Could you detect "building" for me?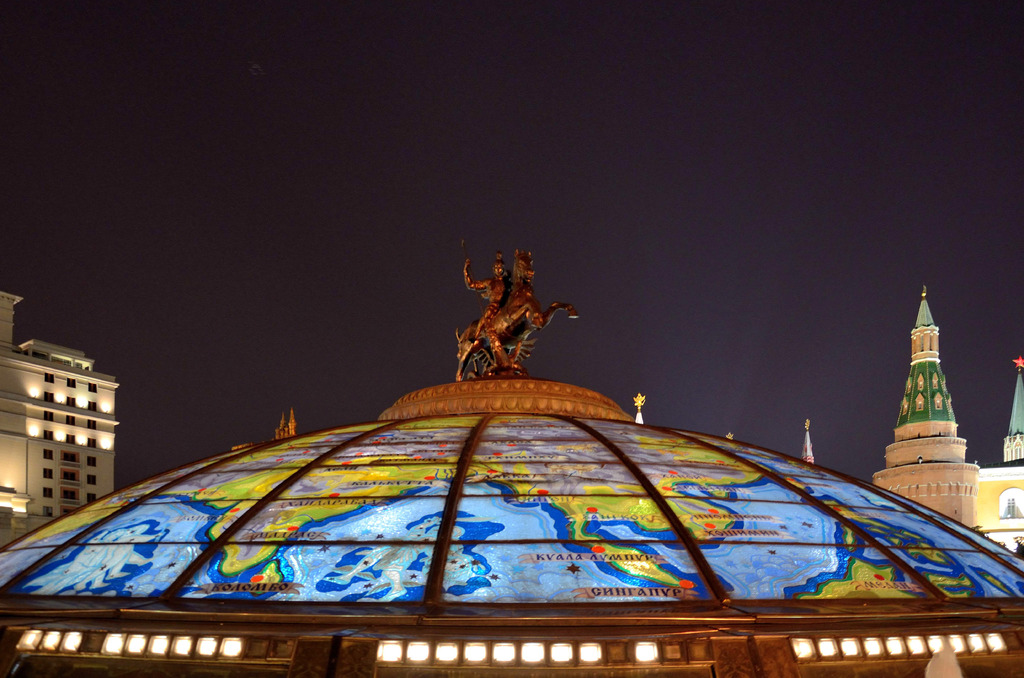
Detection result: detection(801, 423, 817, 464).
